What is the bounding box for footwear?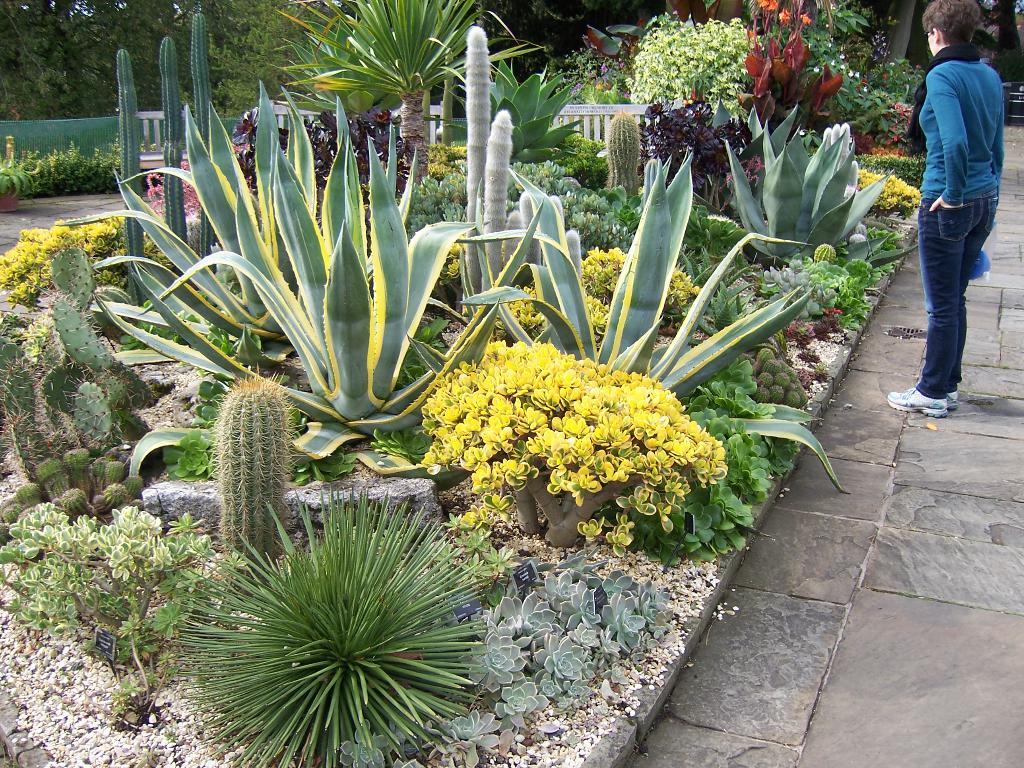
left=948, top=387, right=962, bottom=406.
